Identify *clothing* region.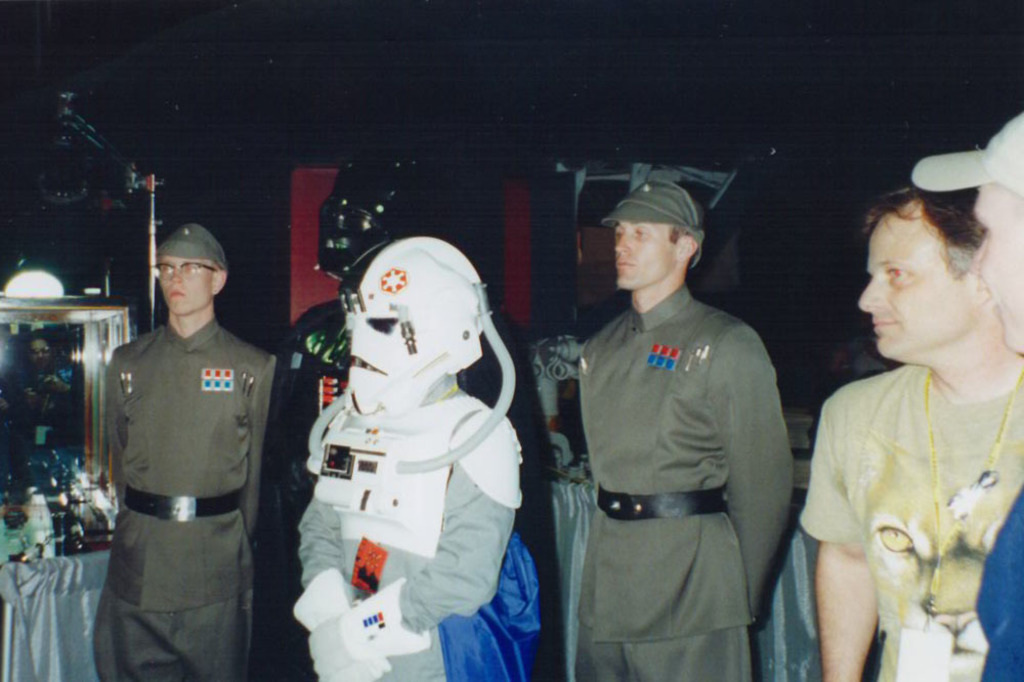
Region: x1=297 y1=373 x2=517 y2=681.
